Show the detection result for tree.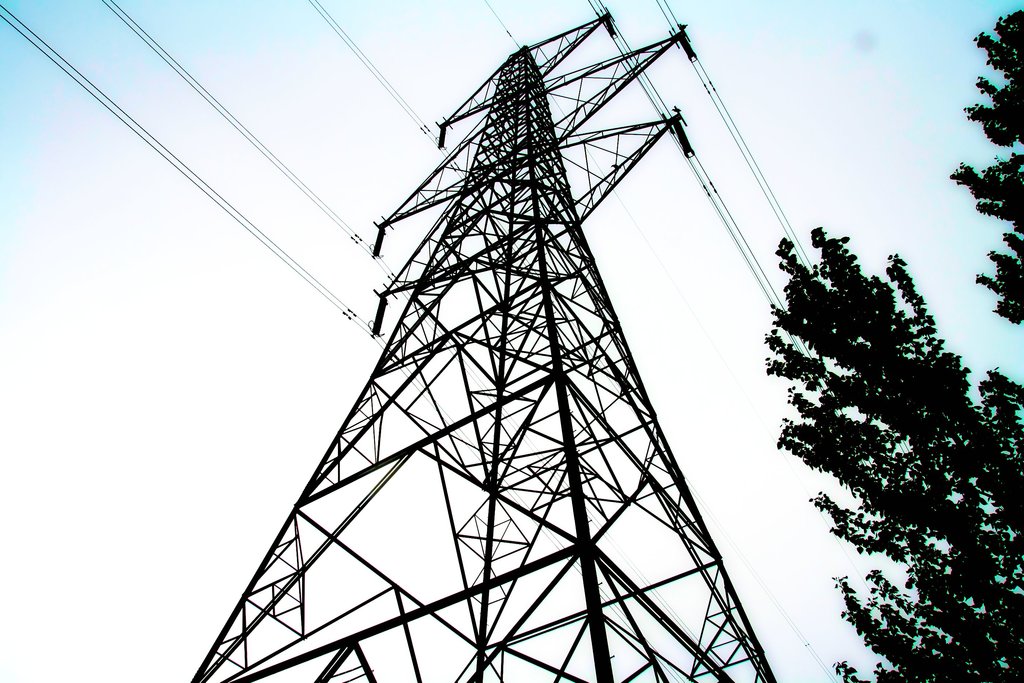
<box>762,4,1023,682</box>.
